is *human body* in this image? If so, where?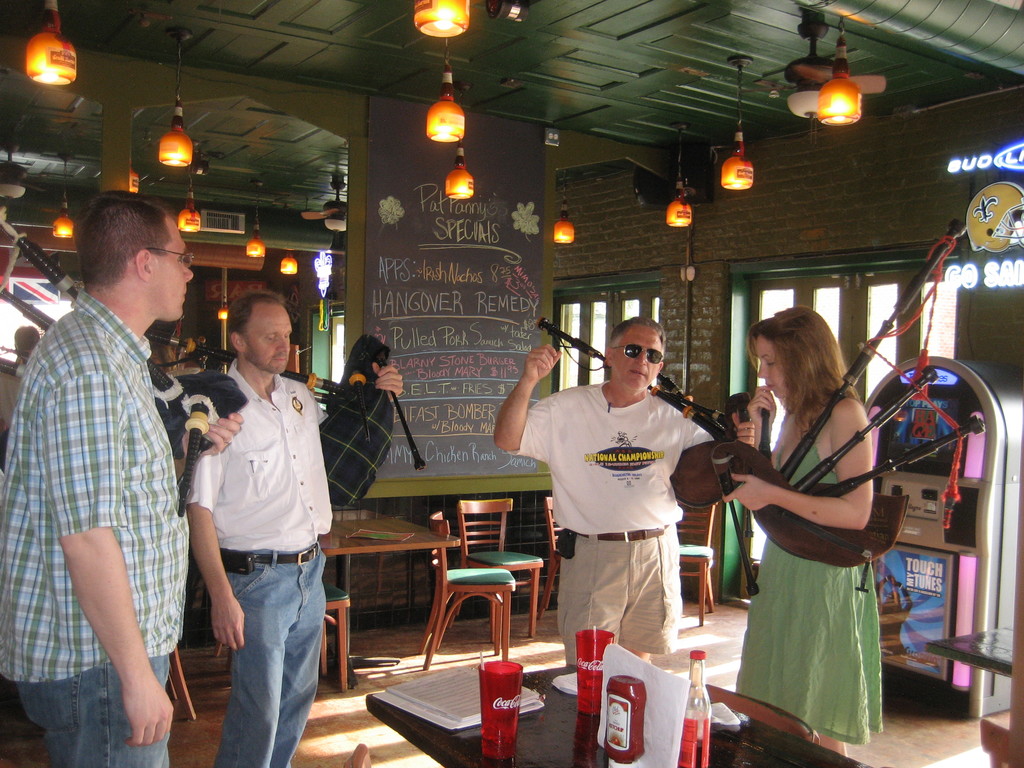
Yes, at 721,385,884,755.
